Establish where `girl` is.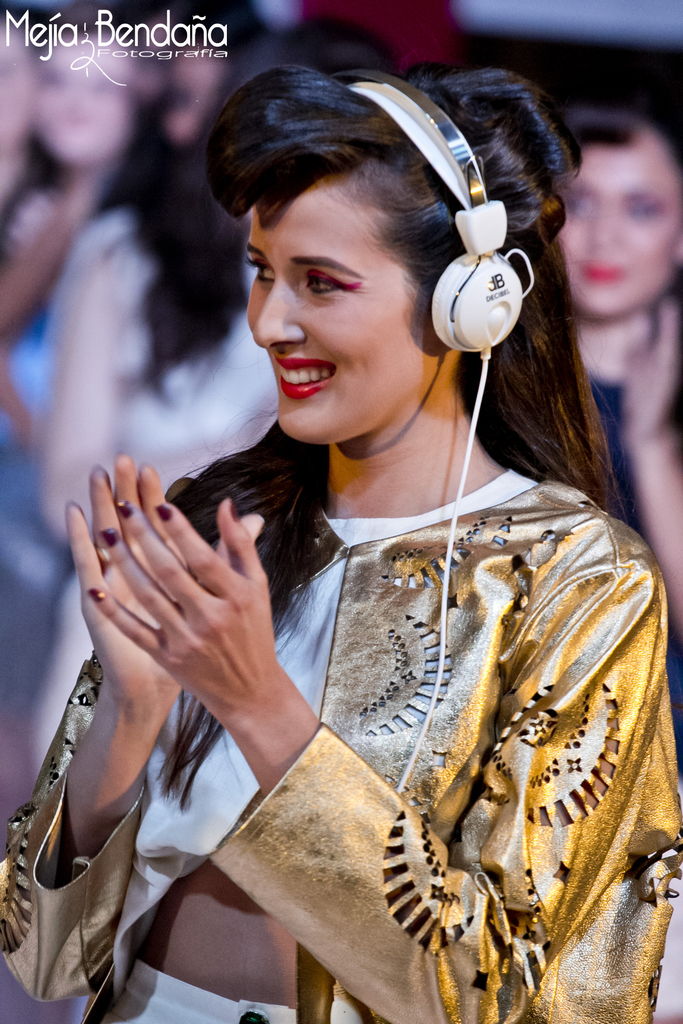
Established at rect(0, 65, 682, 1017).
